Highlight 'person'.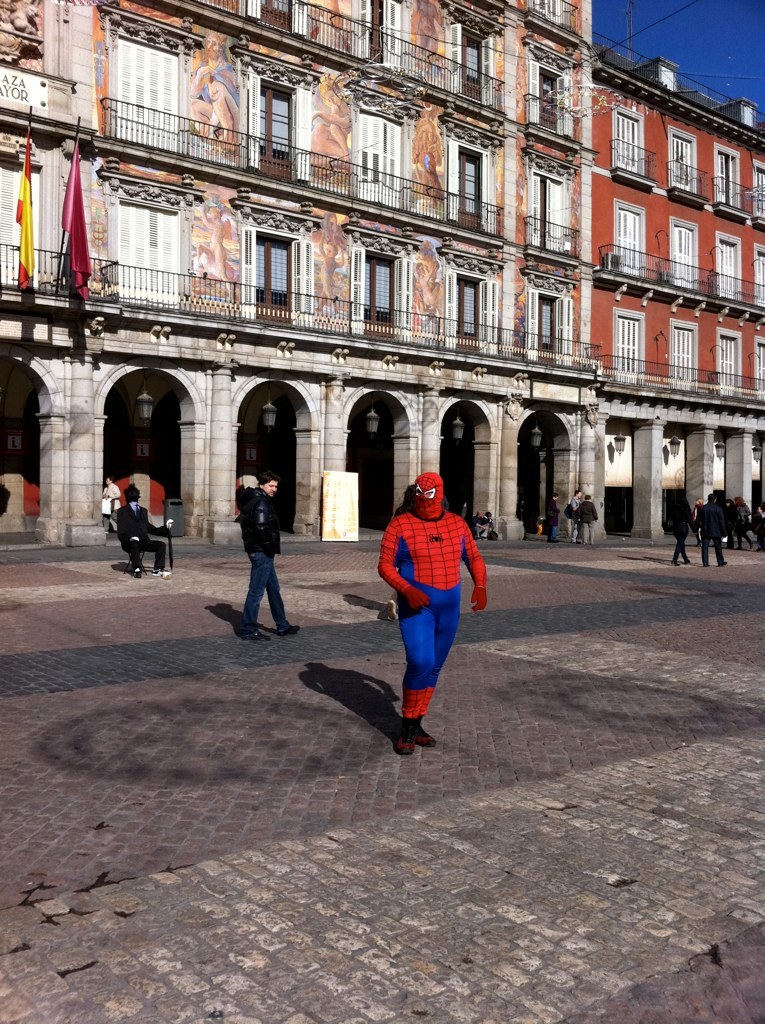
Highlighted region: (x1=735, y1=495, x2=750, y2=553).
